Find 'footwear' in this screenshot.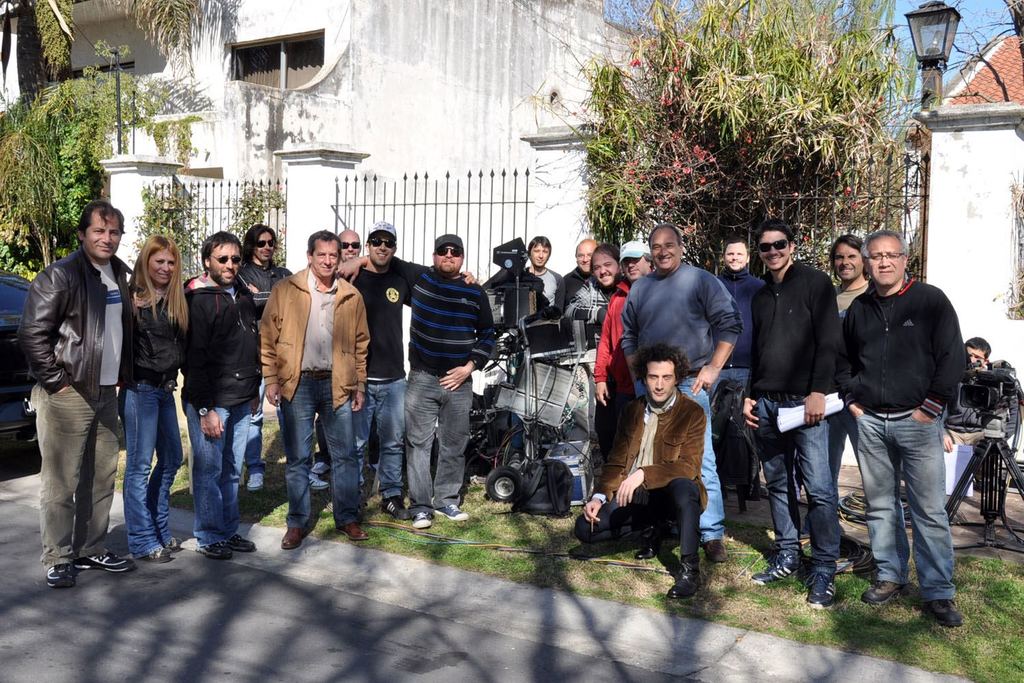
The bounding box for 'footwear' is x1=700, y1=540, x2=728, y2=561.
